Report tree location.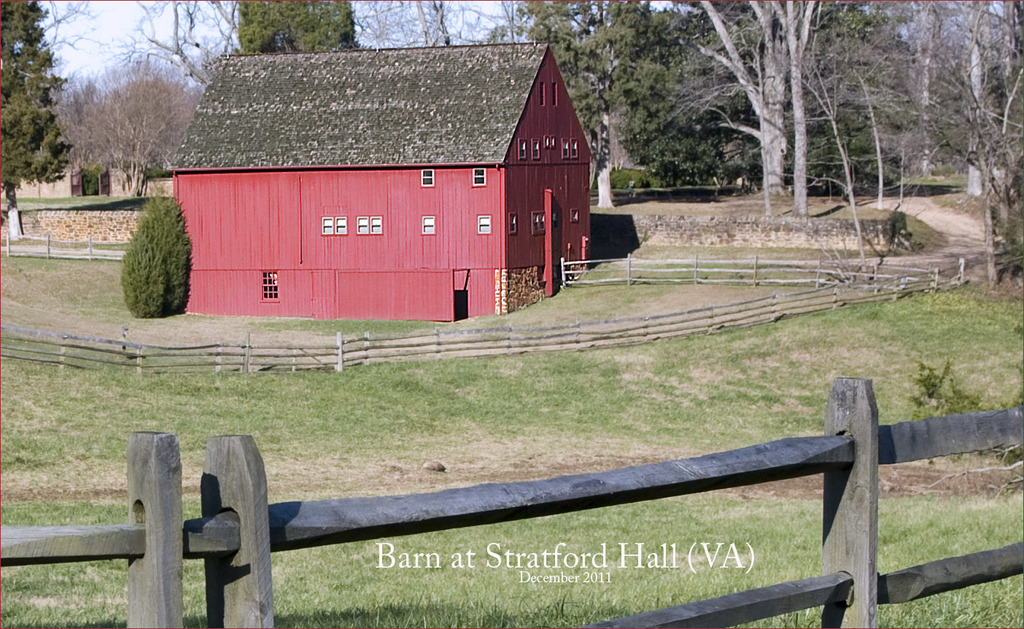
Report: Rect(122, 0, 500, 107).
